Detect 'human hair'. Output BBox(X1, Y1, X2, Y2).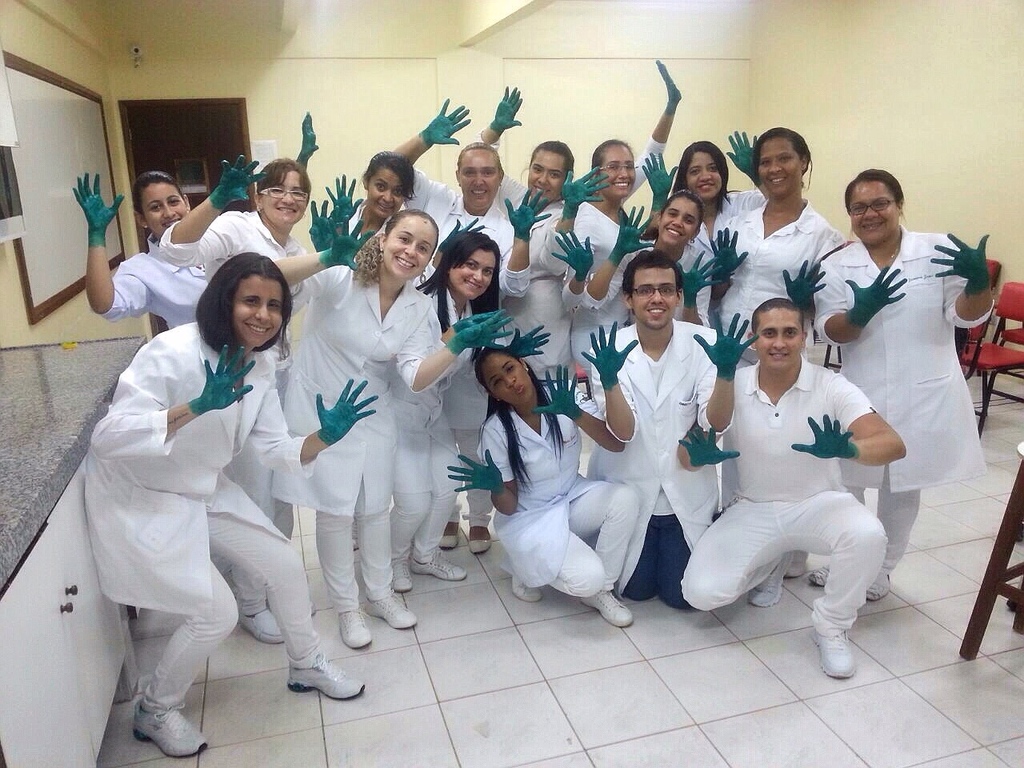
BBox(368, 150, 417, 203).
